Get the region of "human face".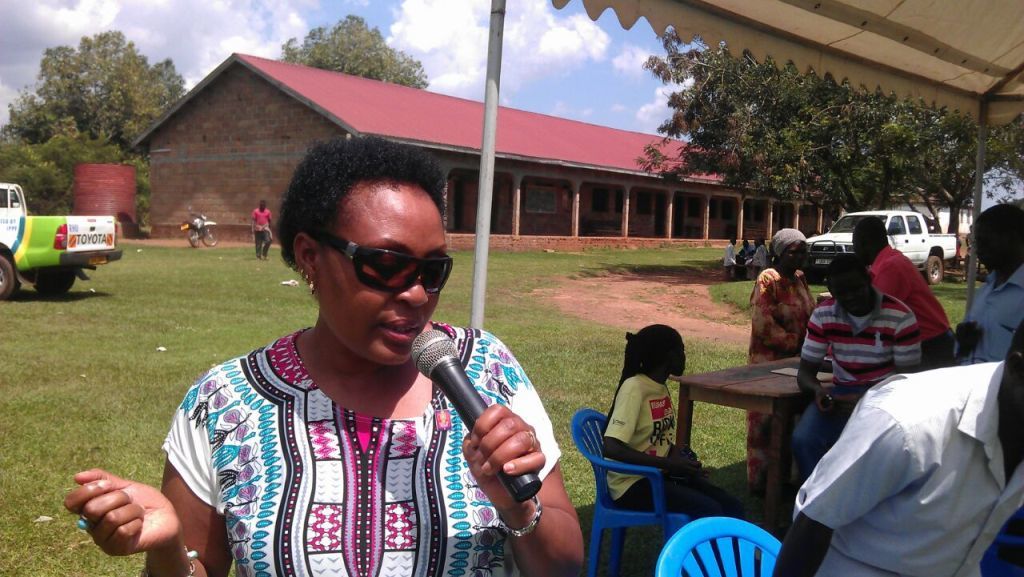
663, 335, 687, 371.
